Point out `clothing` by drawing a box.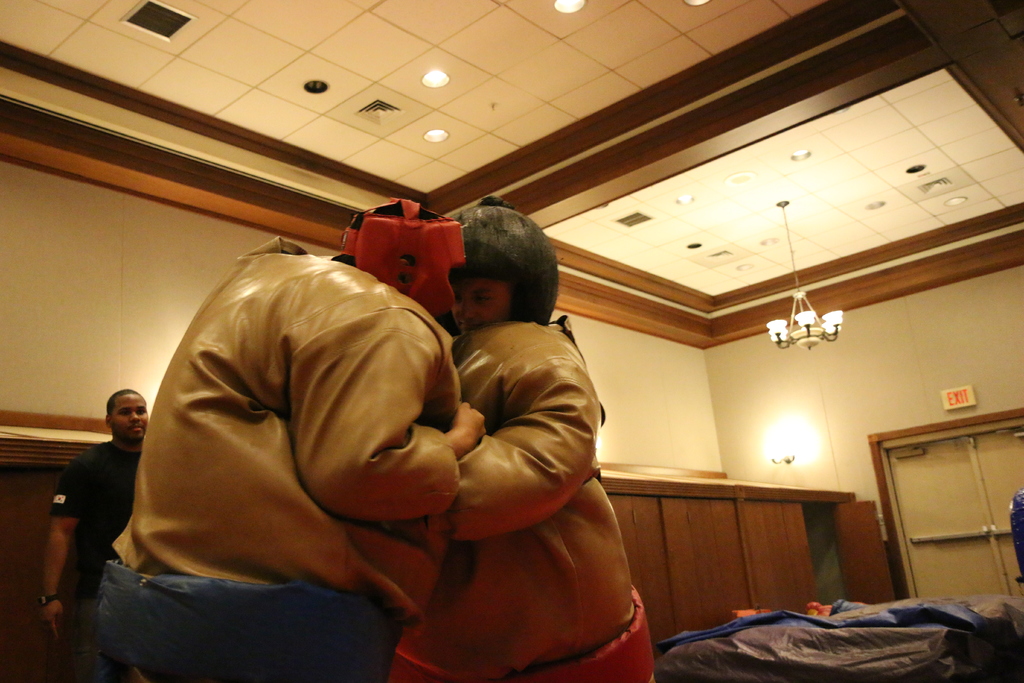
detection(42, 434, 145, 682).
